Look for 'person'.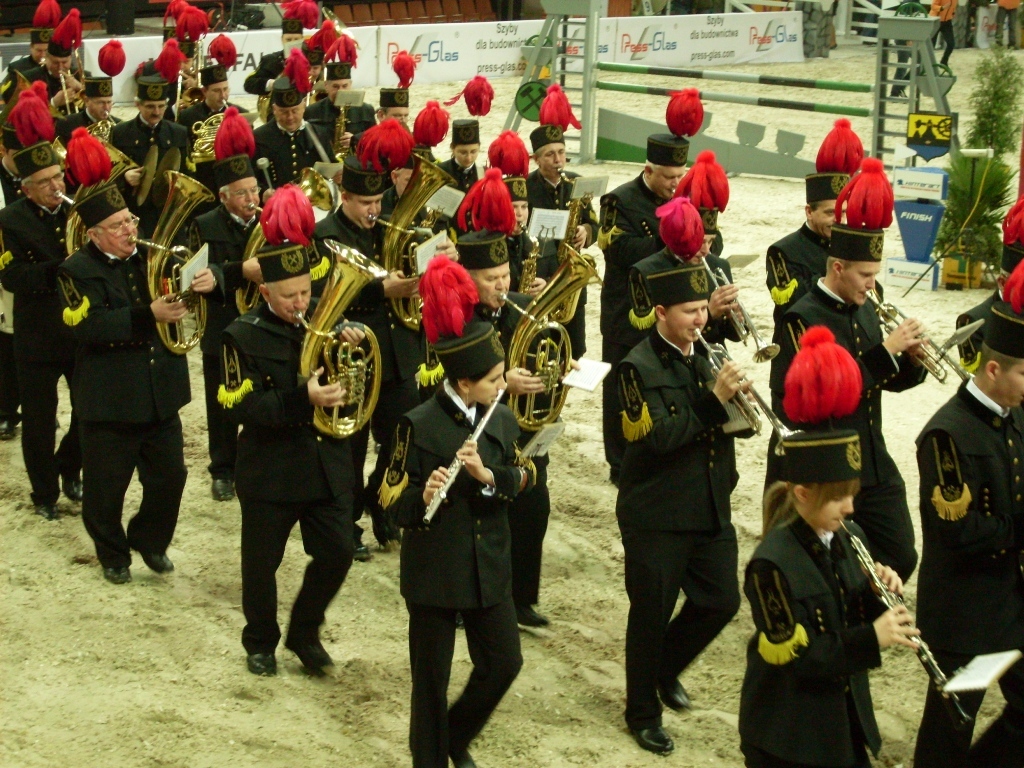
Found: Rect(925, 0, 959, 71).
